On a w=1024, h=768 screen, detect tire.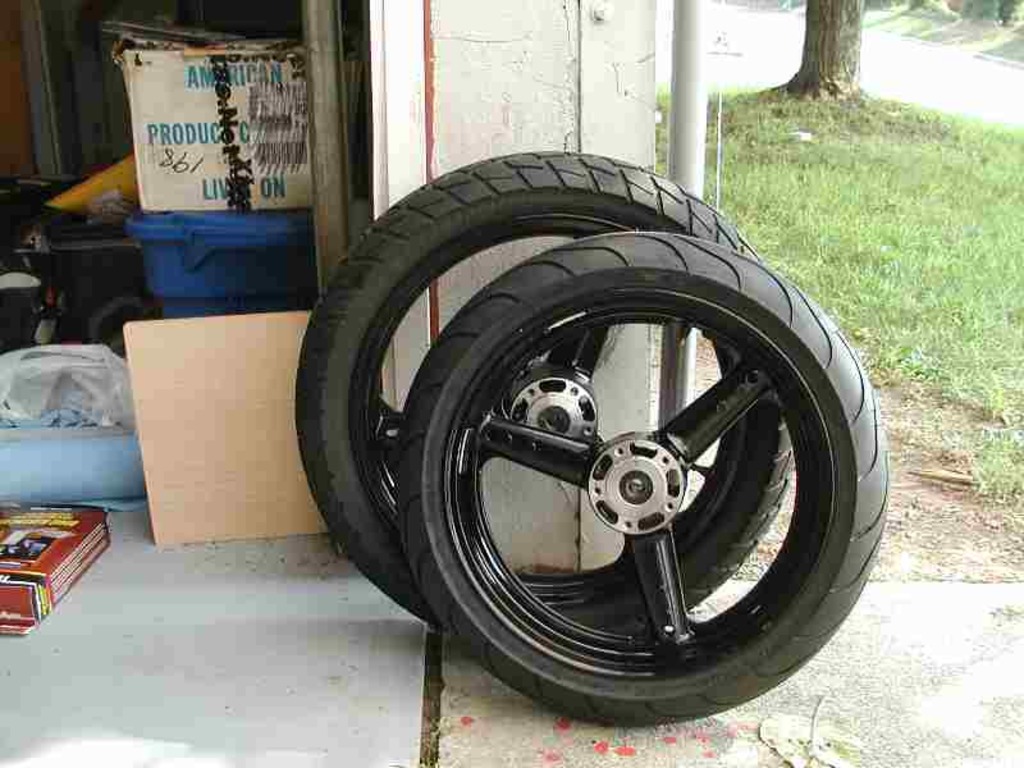
[left=394, top=232, right=887, bottom=731].
